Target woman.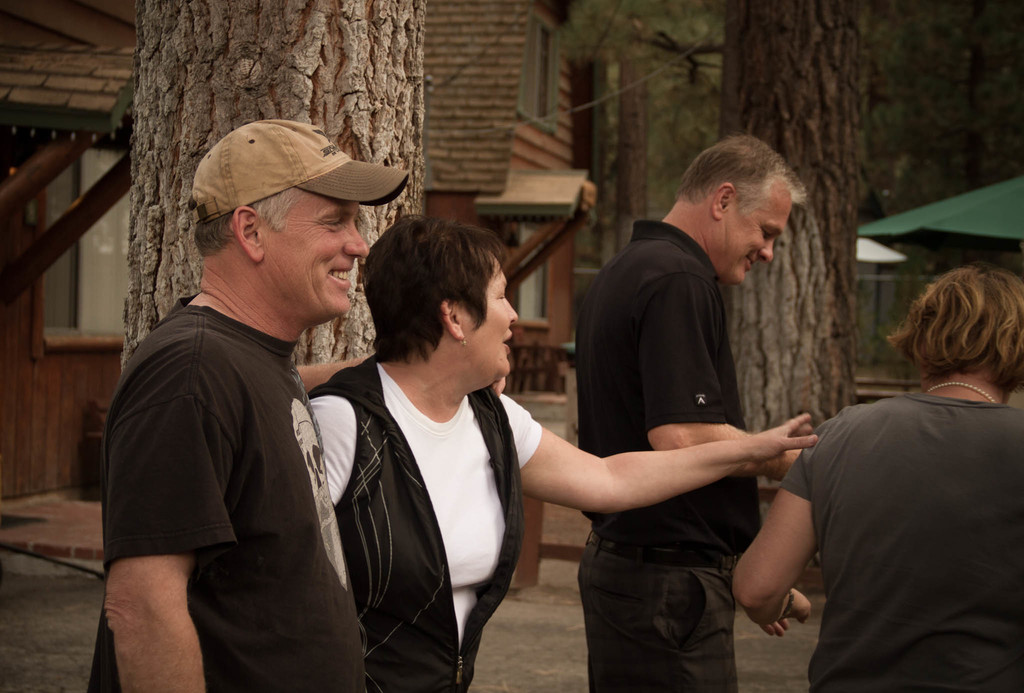
Target region: {"left": 771, "top": 229, "right": 1005, "bottom": 687}.
